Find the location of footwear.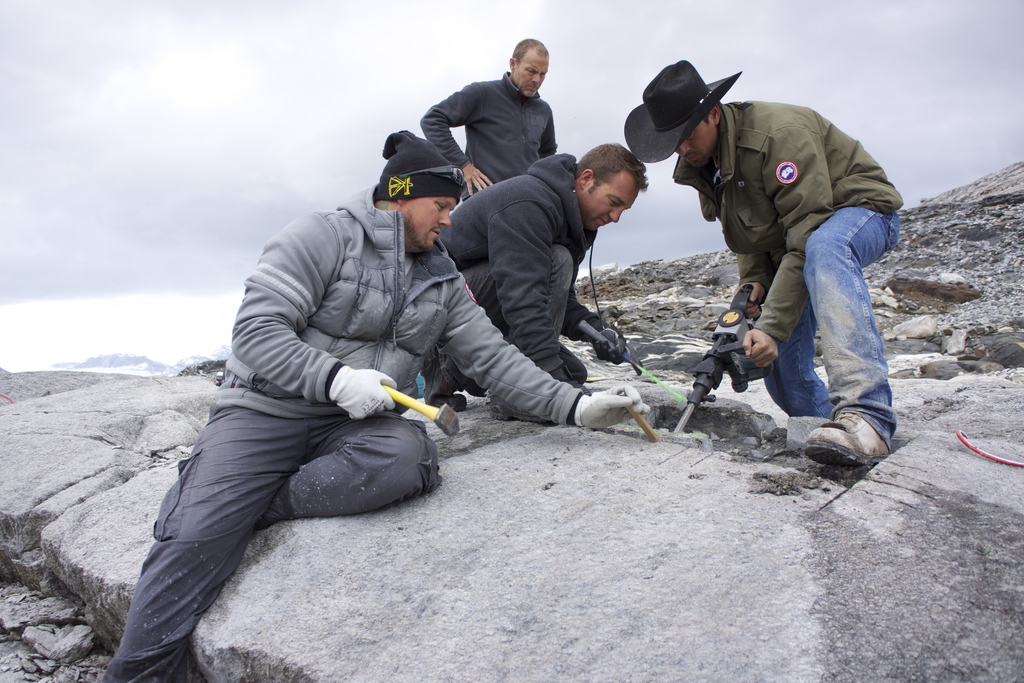
Location: x1=419 y1=348 x2=467 y2=412.
